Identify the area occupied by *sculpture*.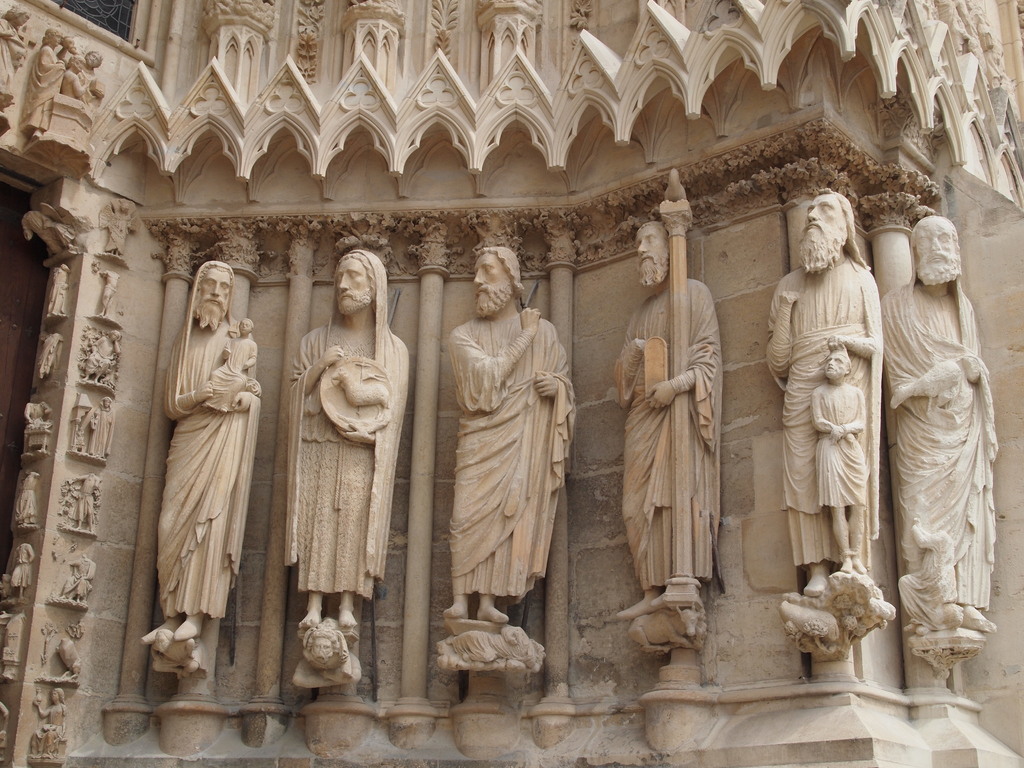
Area: x1=287, y1=244, x2=407, y2=691.
